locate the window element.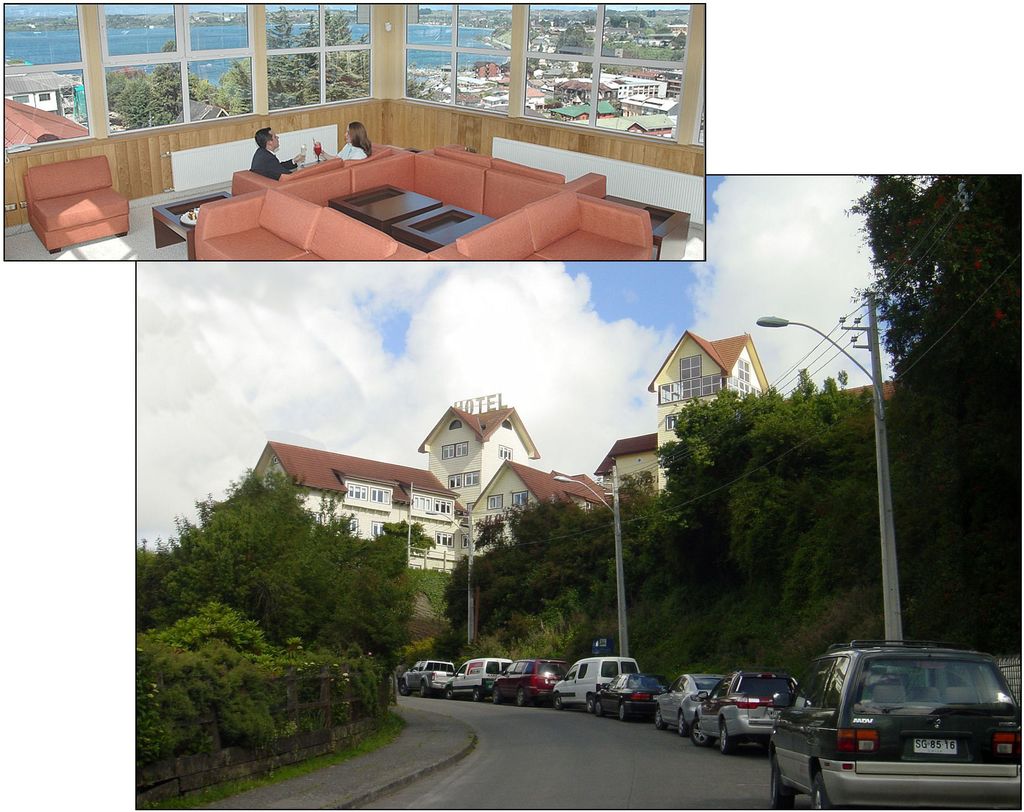
Element bbox: bbox=(484, 496, 502, 509).
